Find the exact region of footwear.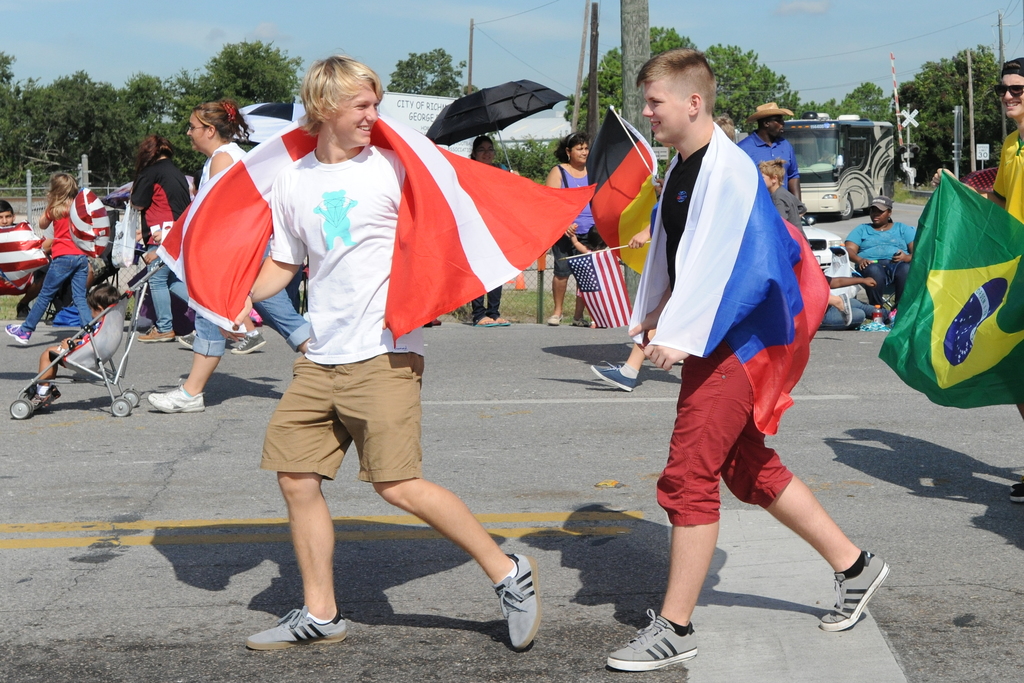
Exact region: crop(488, 551, 543, 652).
